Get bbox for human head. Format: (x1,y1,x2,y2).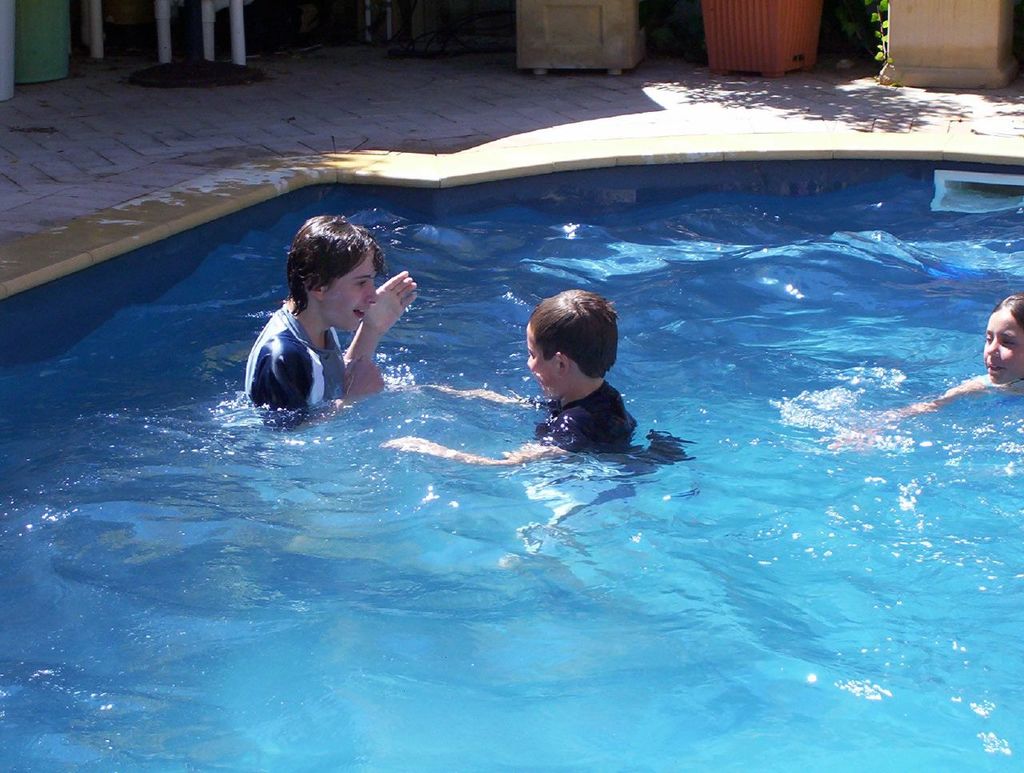
(980,292,1023,386).
